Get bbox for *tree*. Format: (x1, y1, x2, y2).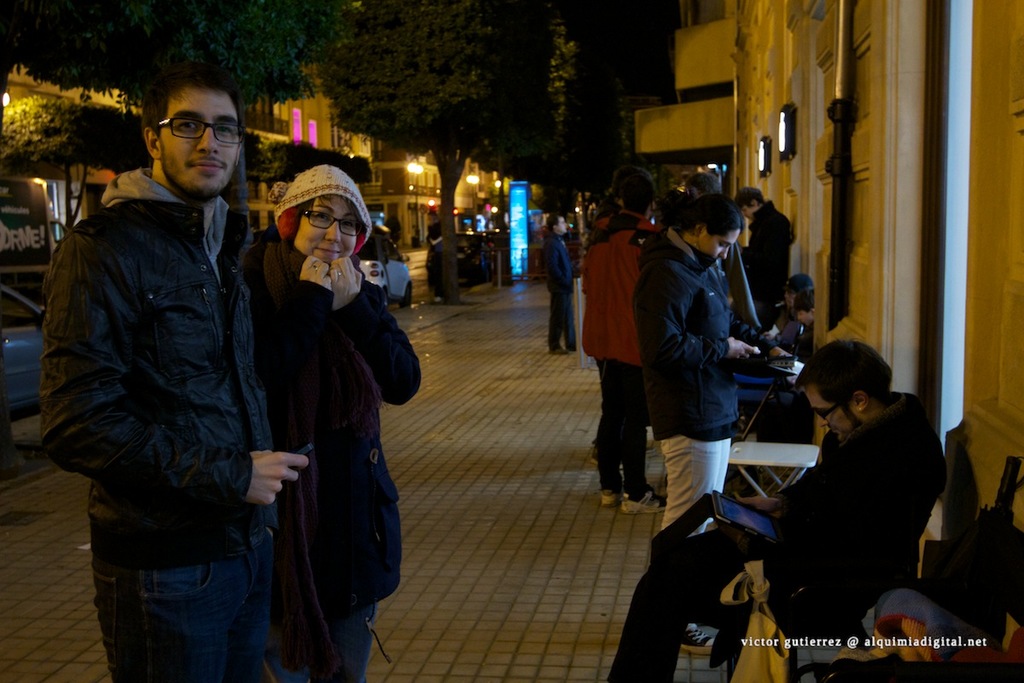
(0, 0, 362, 240).
